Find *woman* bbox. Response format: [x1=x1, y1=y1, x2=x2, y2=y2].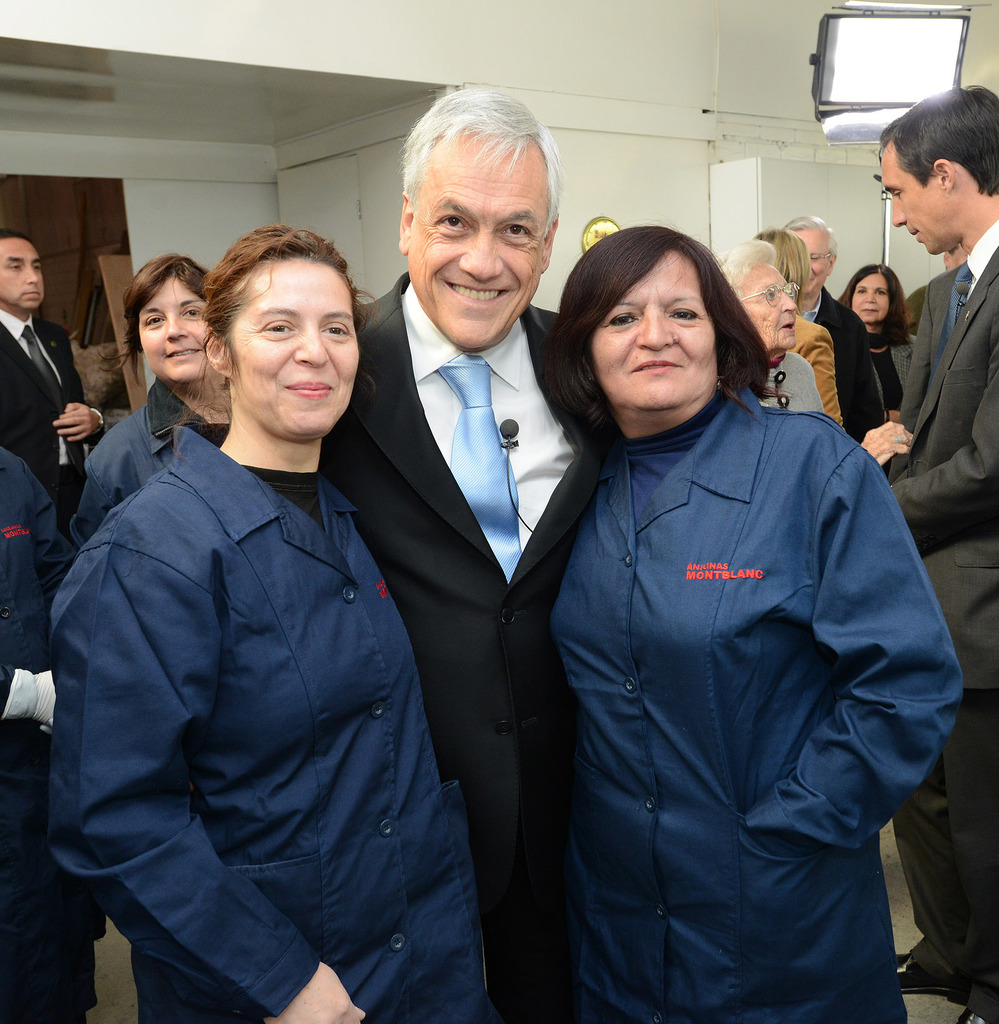
[x1=756, y1=227, x2=841, y2=429].
